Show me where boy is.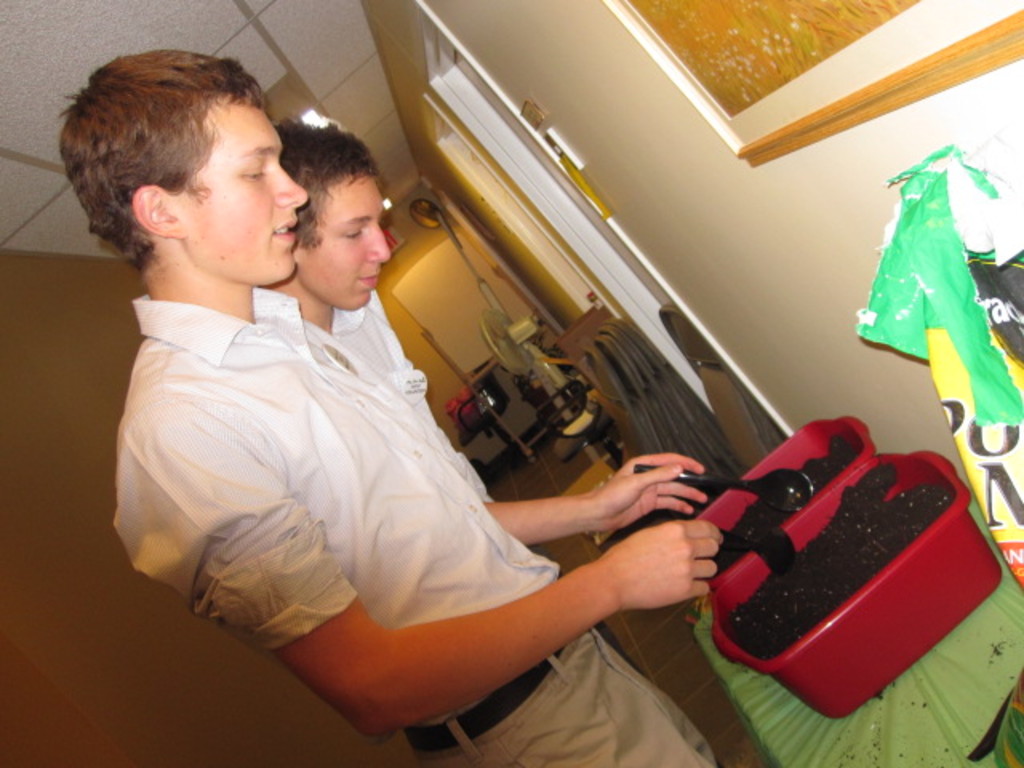
boy is at select_region(253, 112, 499, 502).
